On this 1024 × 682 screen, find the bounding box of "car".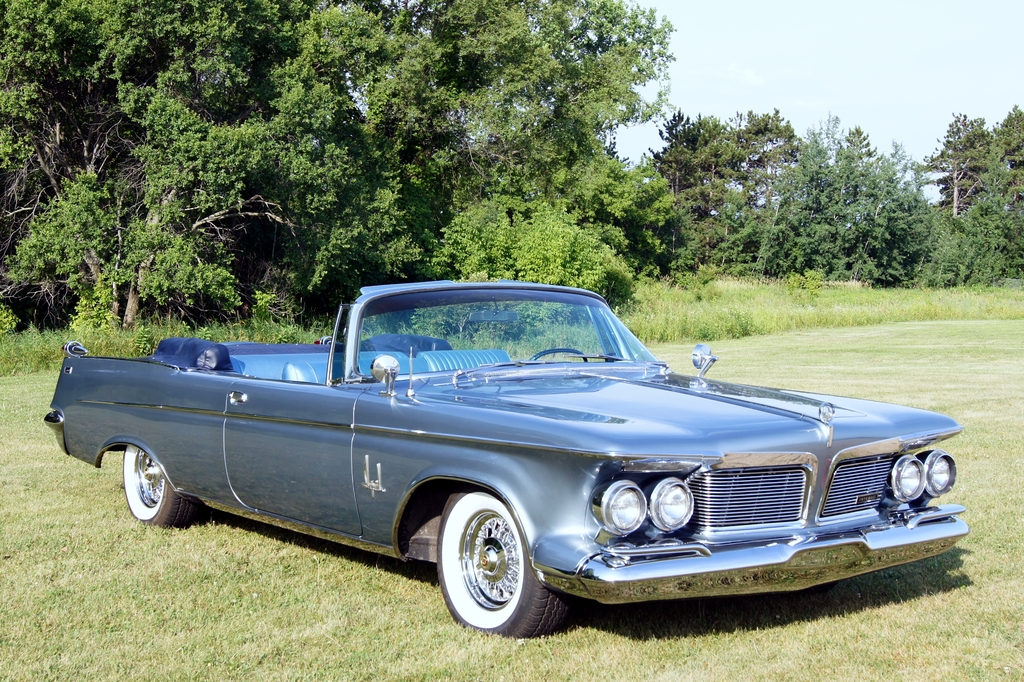
Bounding box: (left=42, top=279, right=960, bottom=640).
